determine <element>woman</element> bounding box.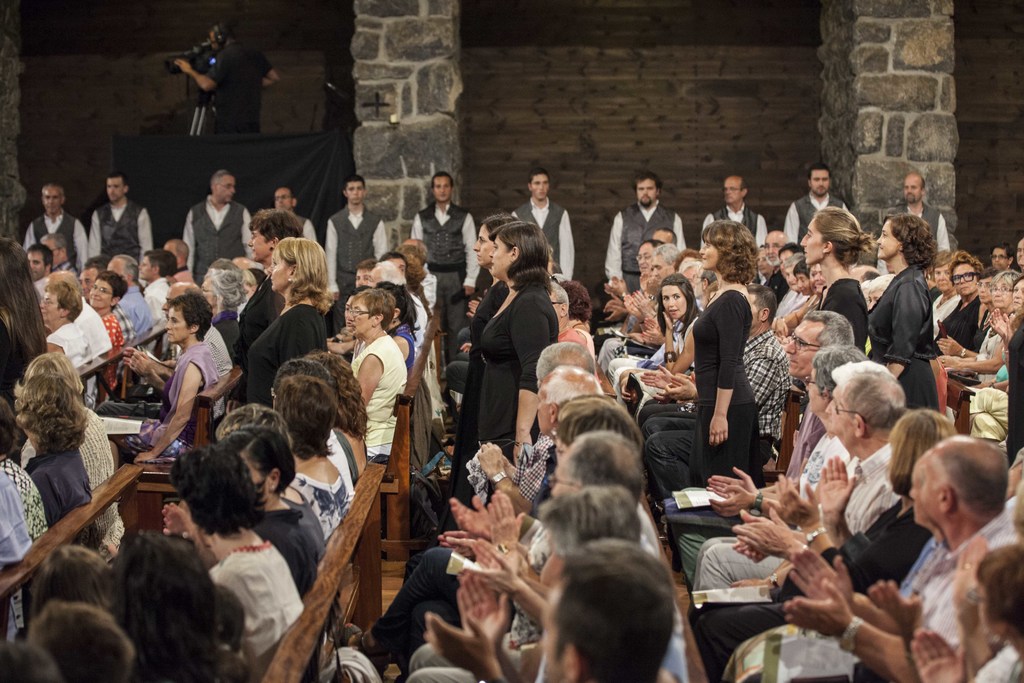
Determined: [x1=559, y1=279, x2=595, y2=354].
